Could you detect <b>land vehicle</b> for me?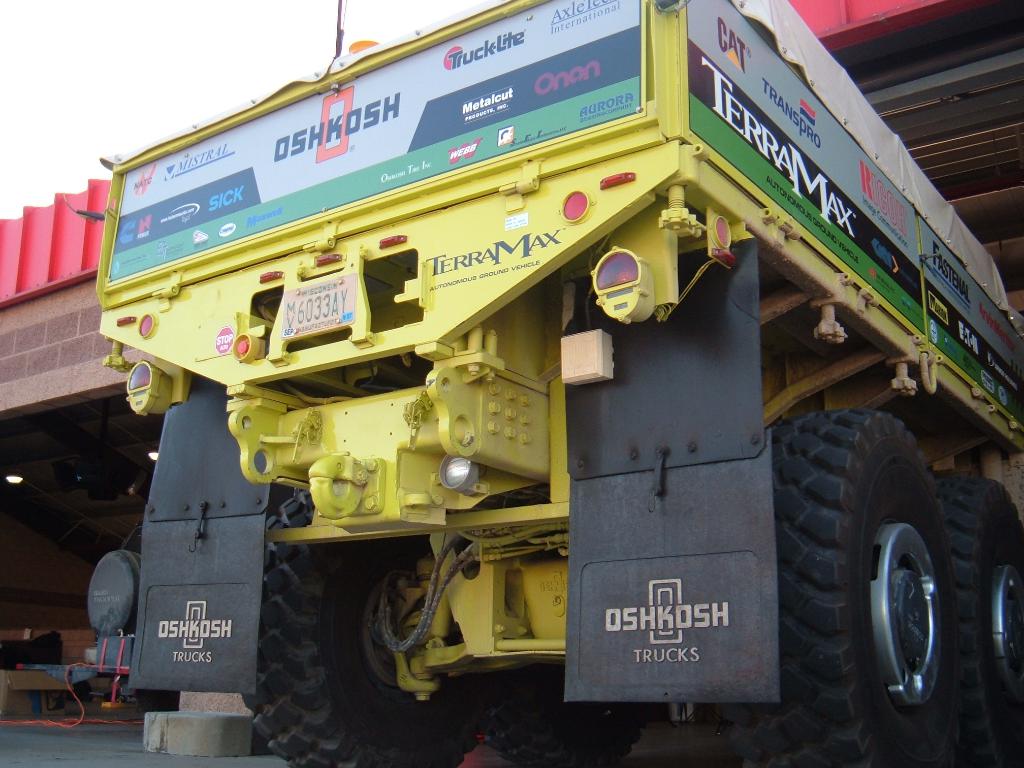
Detection result: (x1=15, y1=545, x2=142, y2=721).
